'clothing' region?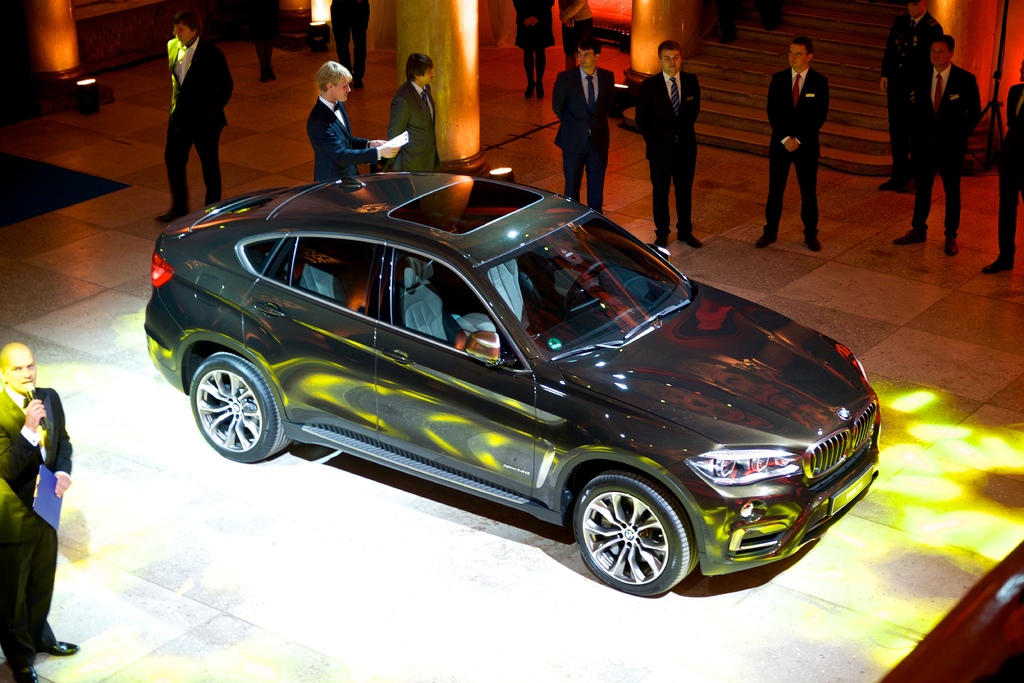
pyautogui.locateOnScreen(634, 69, 703, 247)
